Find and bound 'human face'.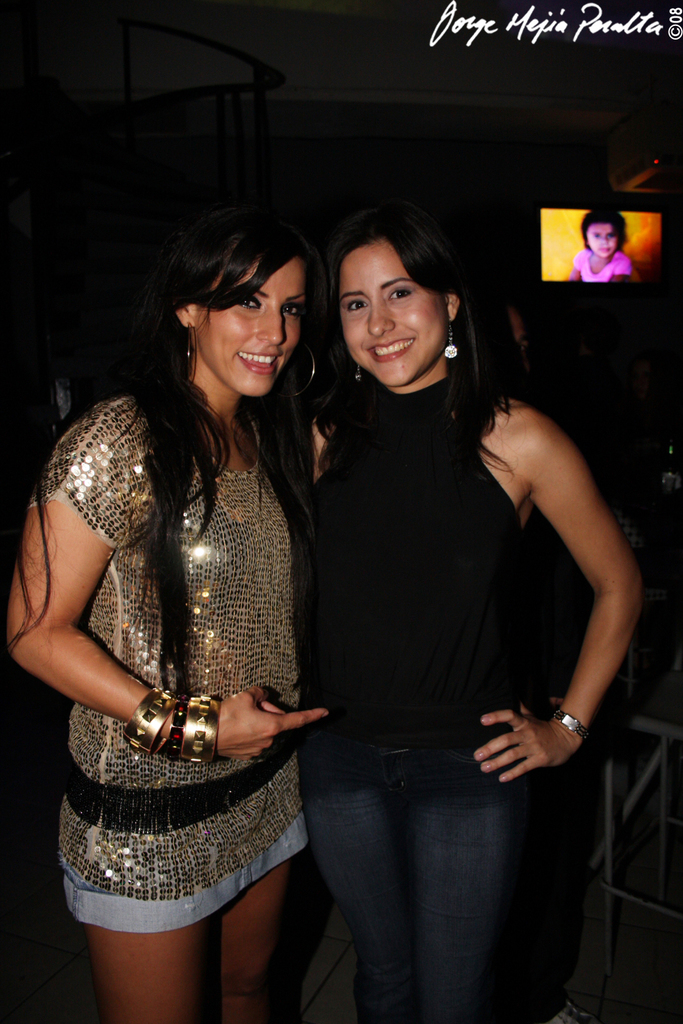
Bound: (339,239,452,389).
